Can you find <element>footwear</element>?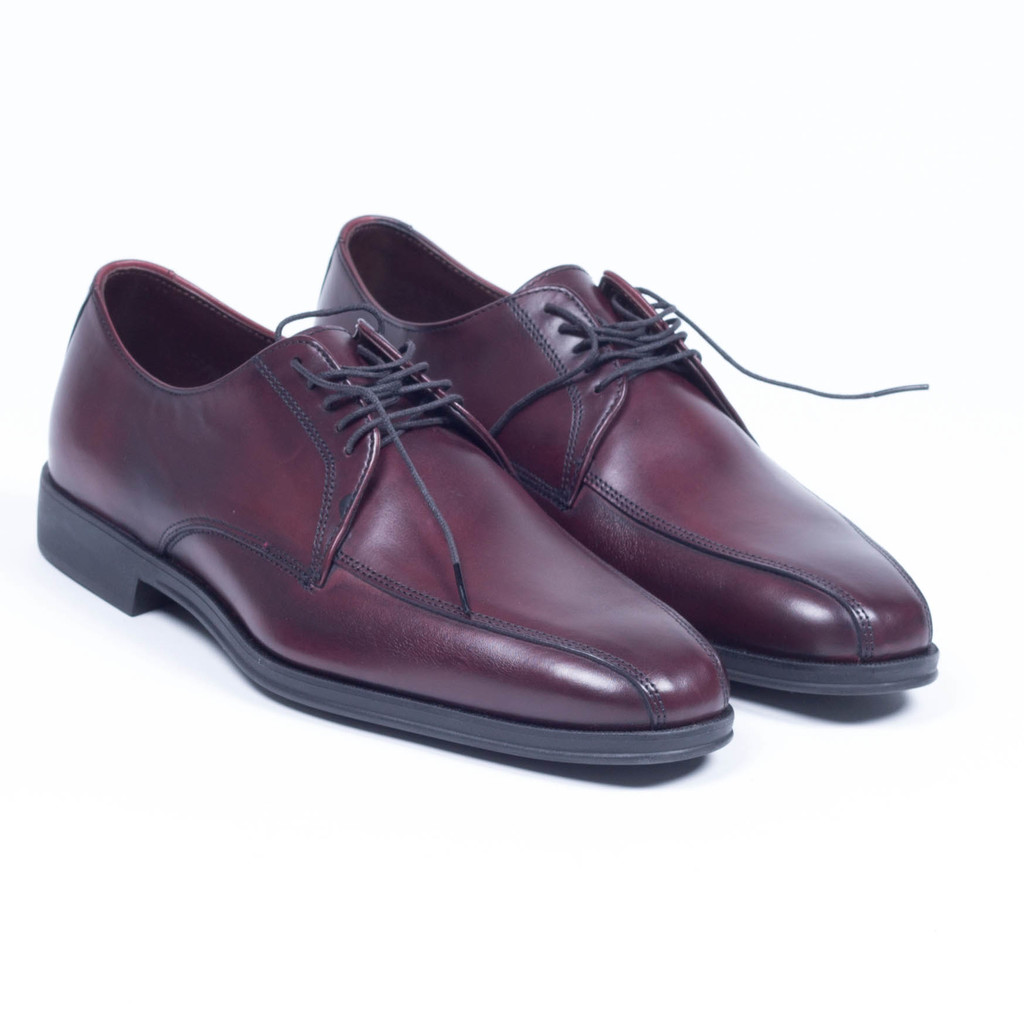
Yes, bounding box: 316/216/929/686.
